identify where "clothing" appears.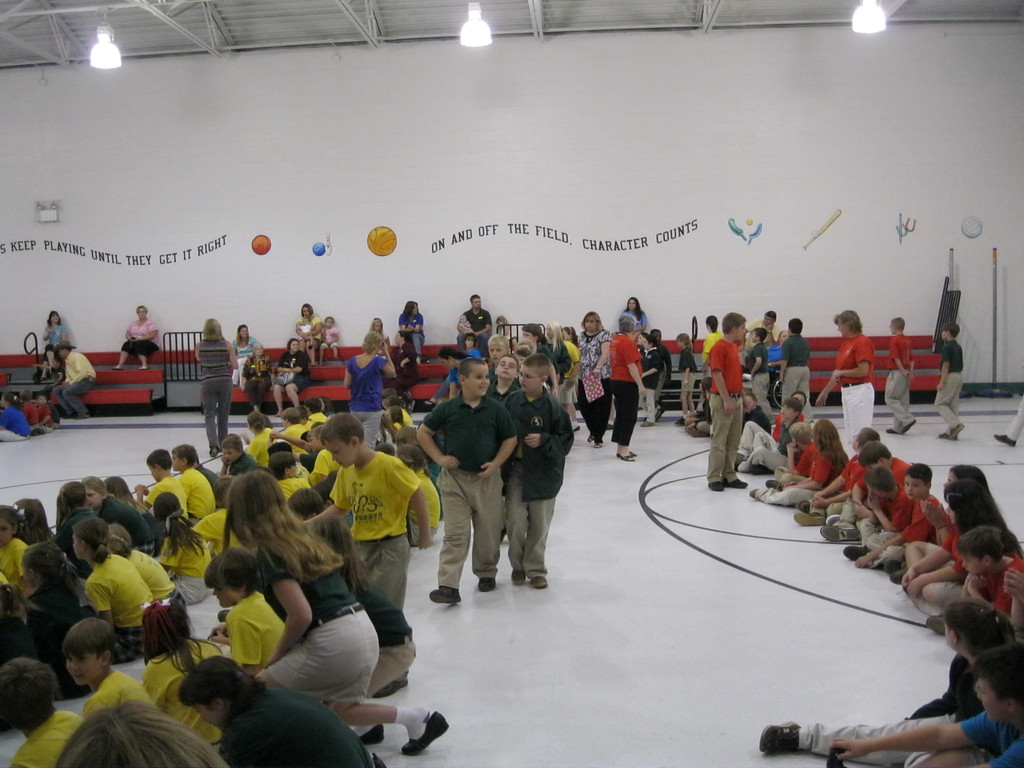
Appears at (x1=0, y1=408, x2=35, y2=442).
